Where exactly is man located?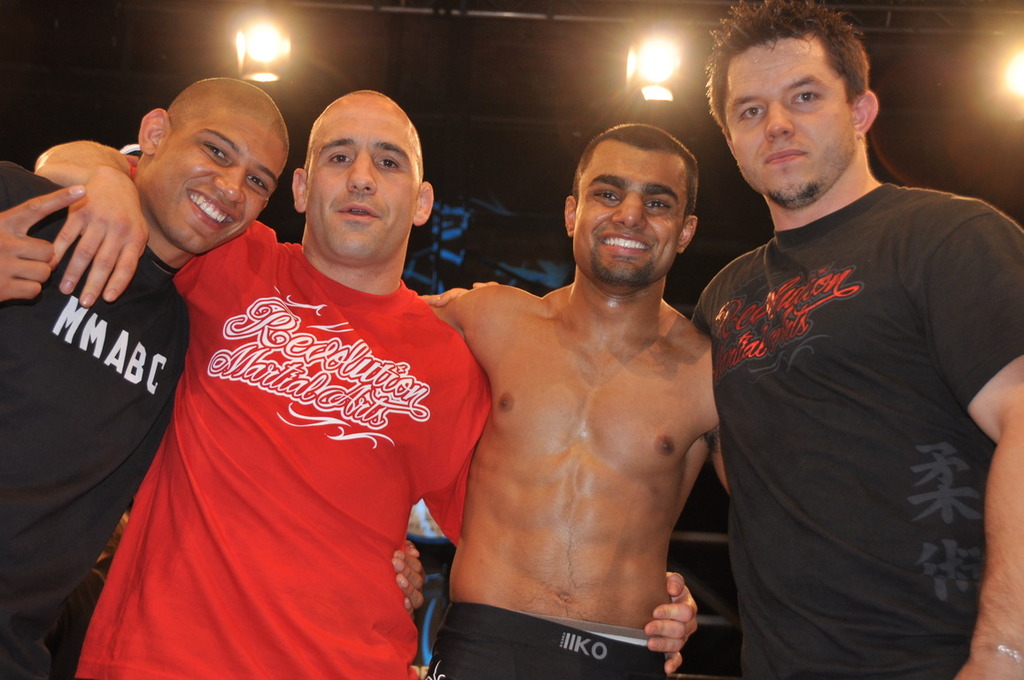
Its bounding box is [left=31, top=85, right=698, bottom=679].
